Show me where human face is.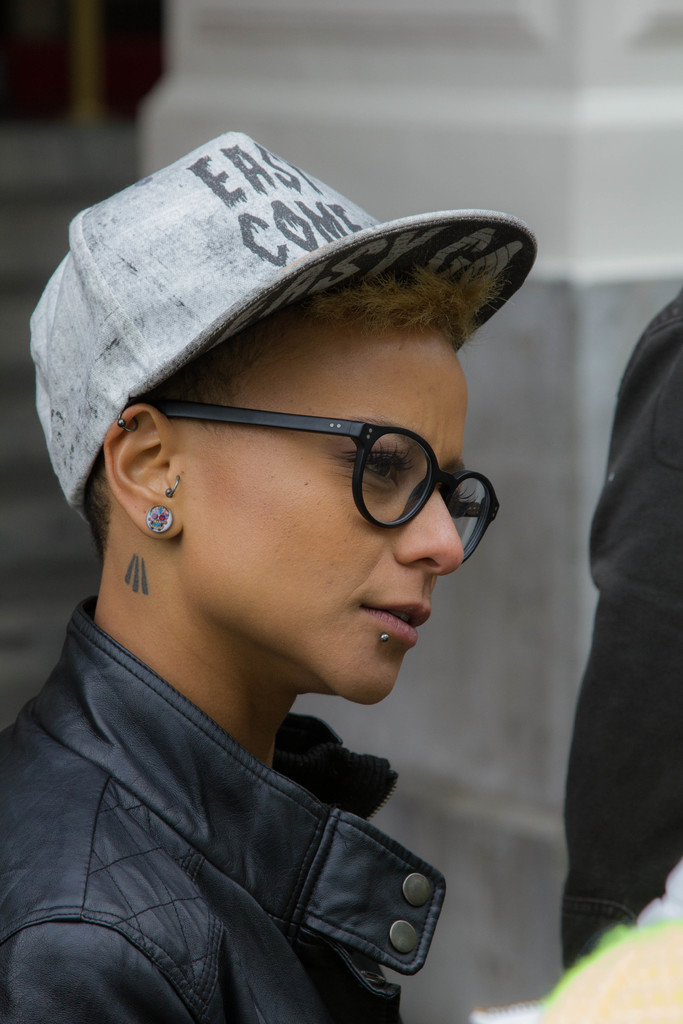
human face is at BBox(184, 321, 470, 706).
